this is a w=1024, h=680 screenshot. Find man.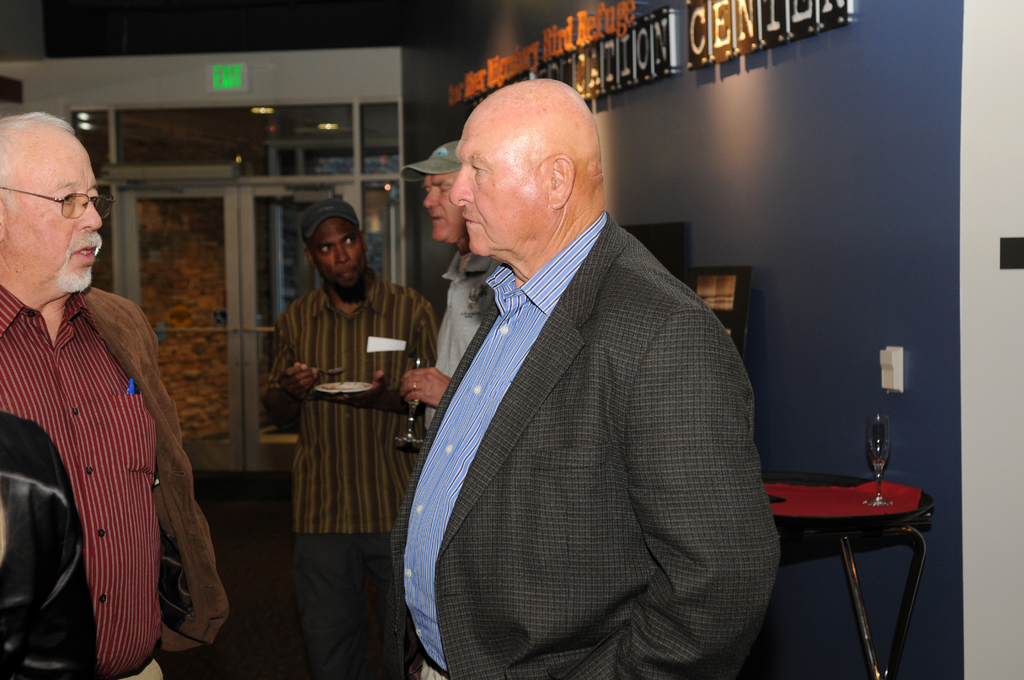
Bounding box: bbox=(257, 204, 440, 679).
